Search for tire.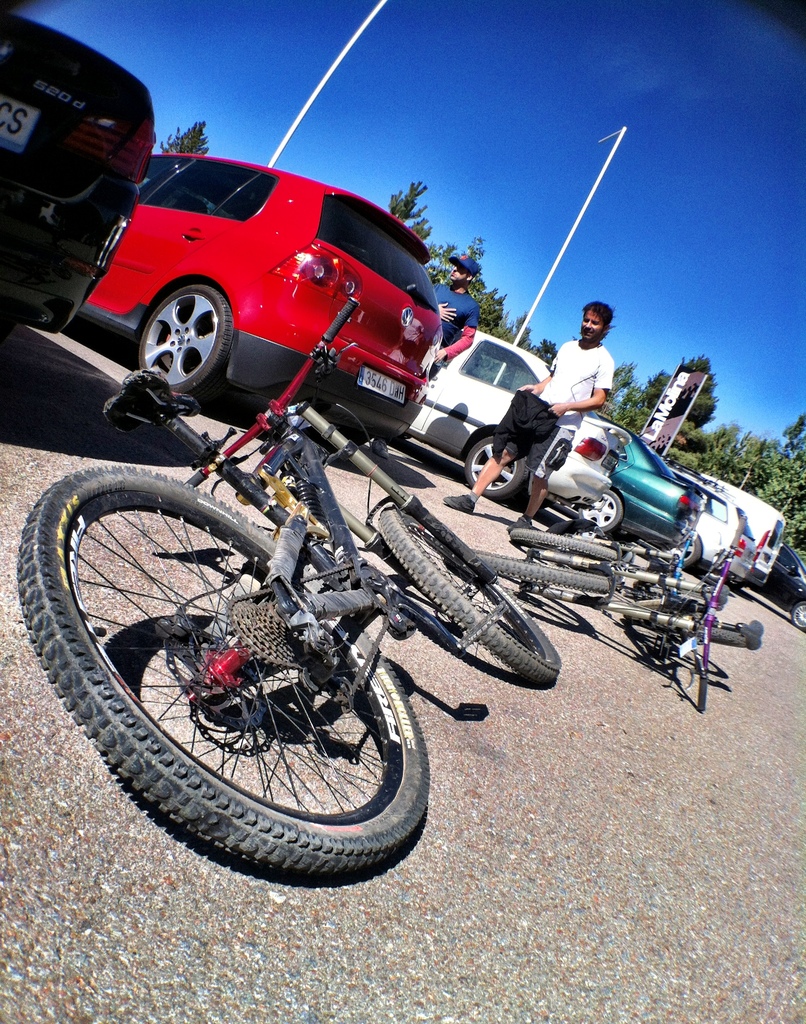
Found at x1=579, y1=490, x2=624, y2=529.
